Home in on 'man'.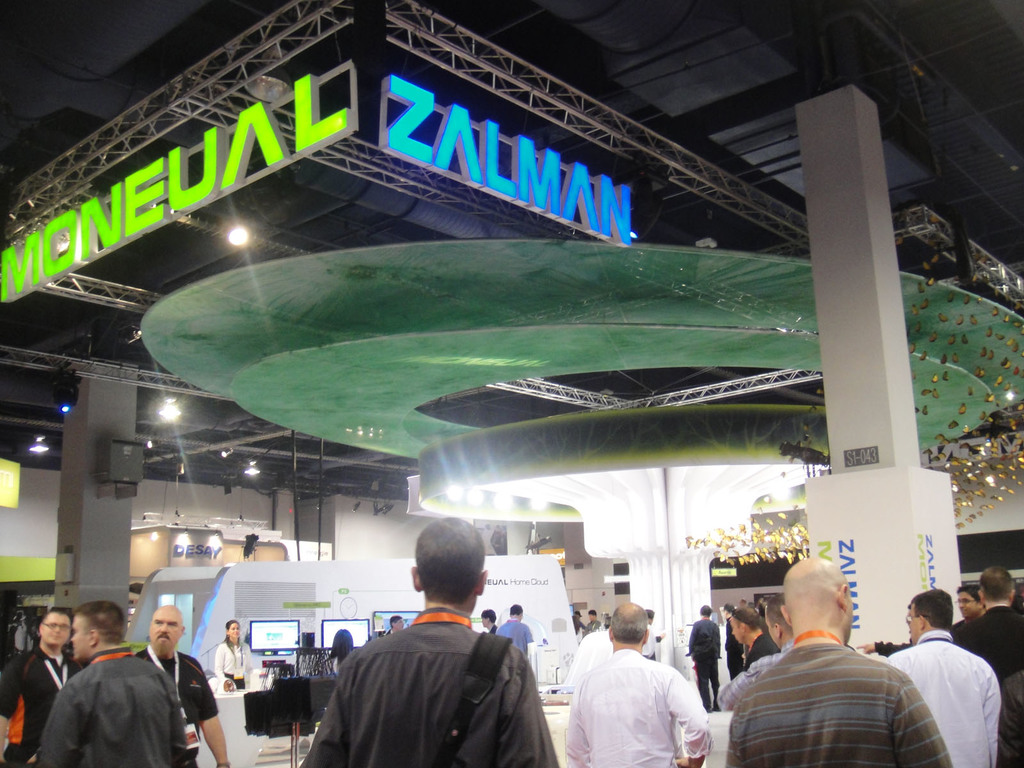
Homed in at [385, 618, 404, 636].
